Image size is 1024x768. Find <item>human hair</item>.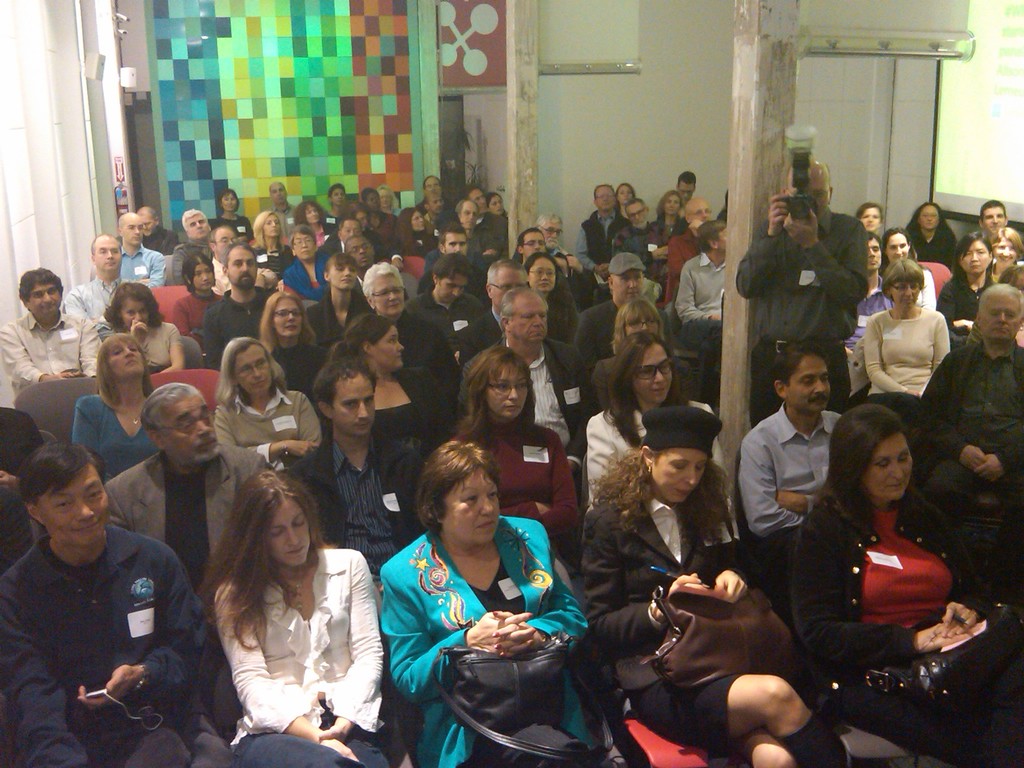
bbox=[458, 344, 536, 445].
